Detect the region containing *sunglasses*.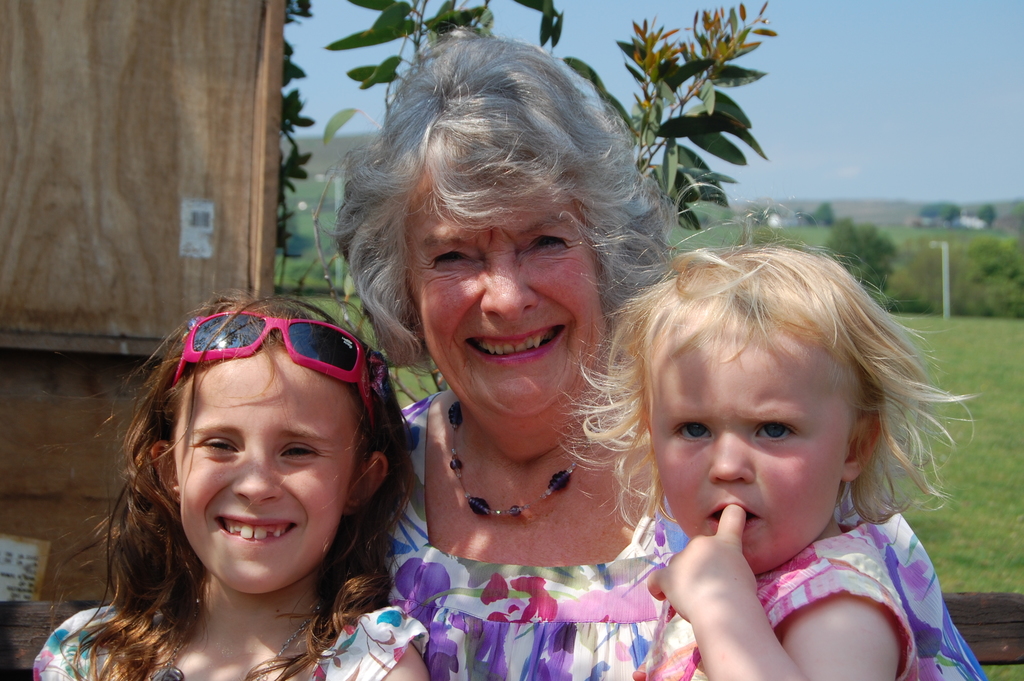
bbox=[172, 308, 375, 429].
